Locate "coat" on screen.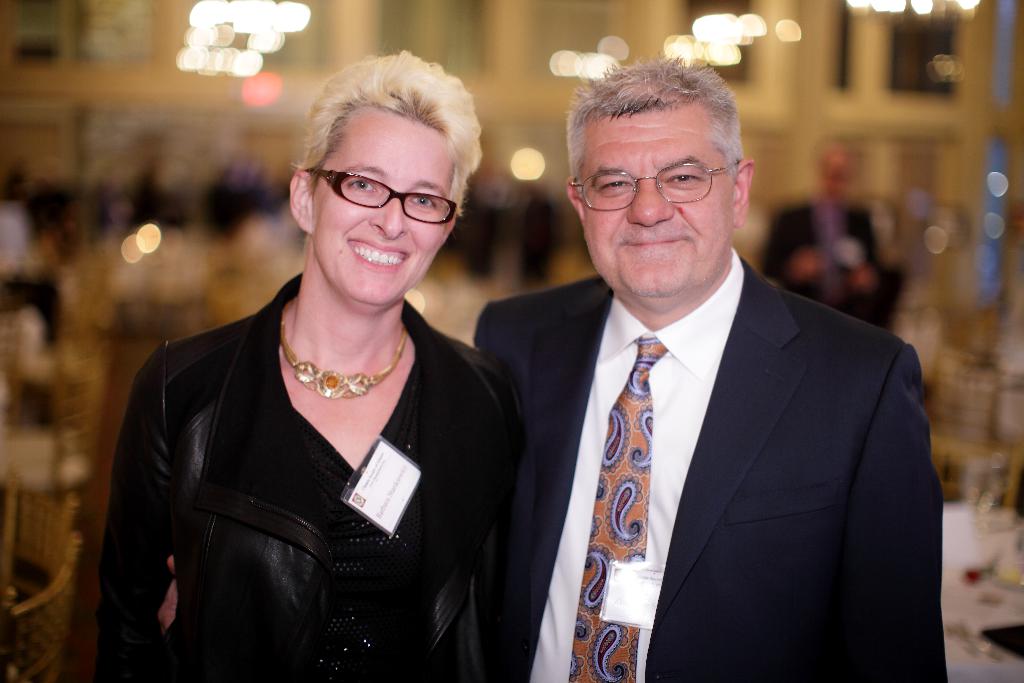
On screen at box(89, 275, 522, 682).
